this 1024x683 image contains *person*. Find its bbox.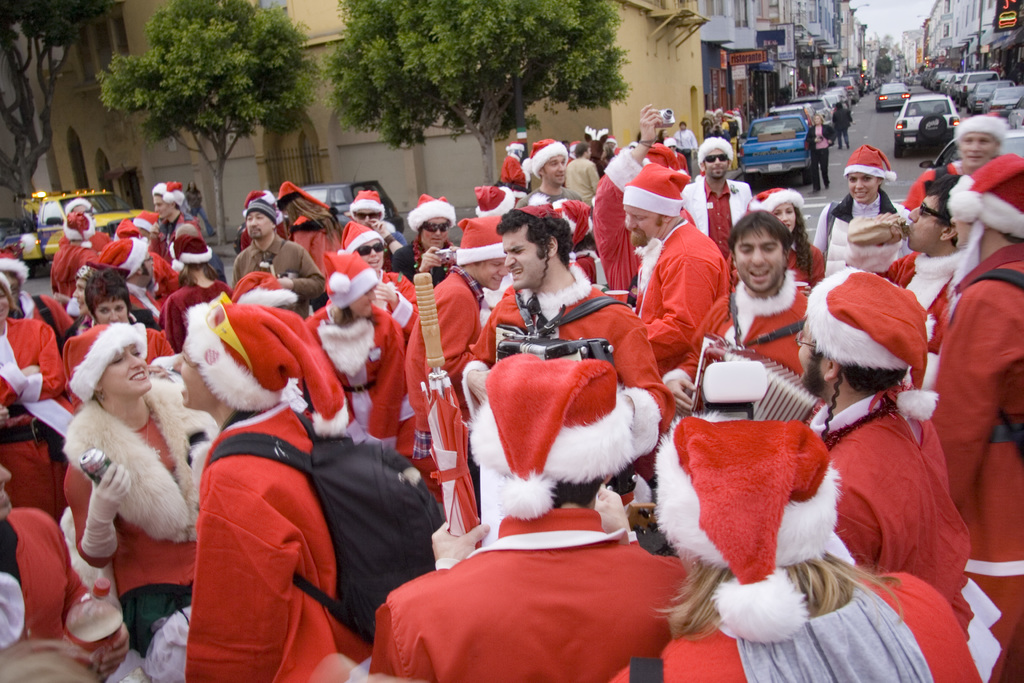
(left=230, top=192, right=325, bottom=317).
